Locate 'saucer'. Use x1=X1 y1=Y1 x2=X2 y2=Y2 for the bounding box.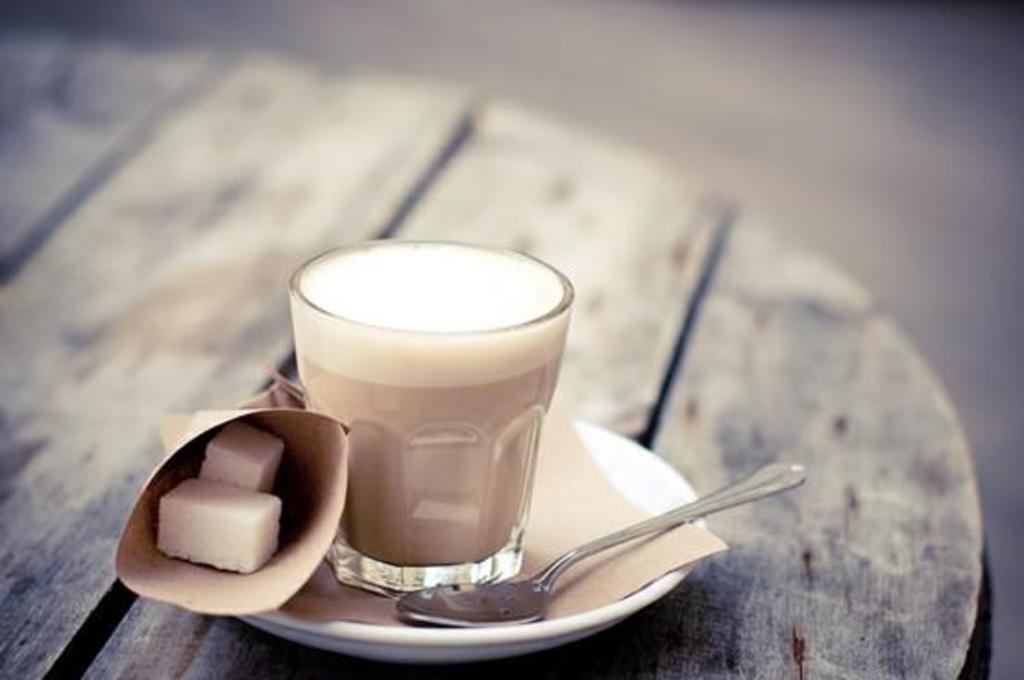
x1=235 y1=418 x2=704 y2=660.
